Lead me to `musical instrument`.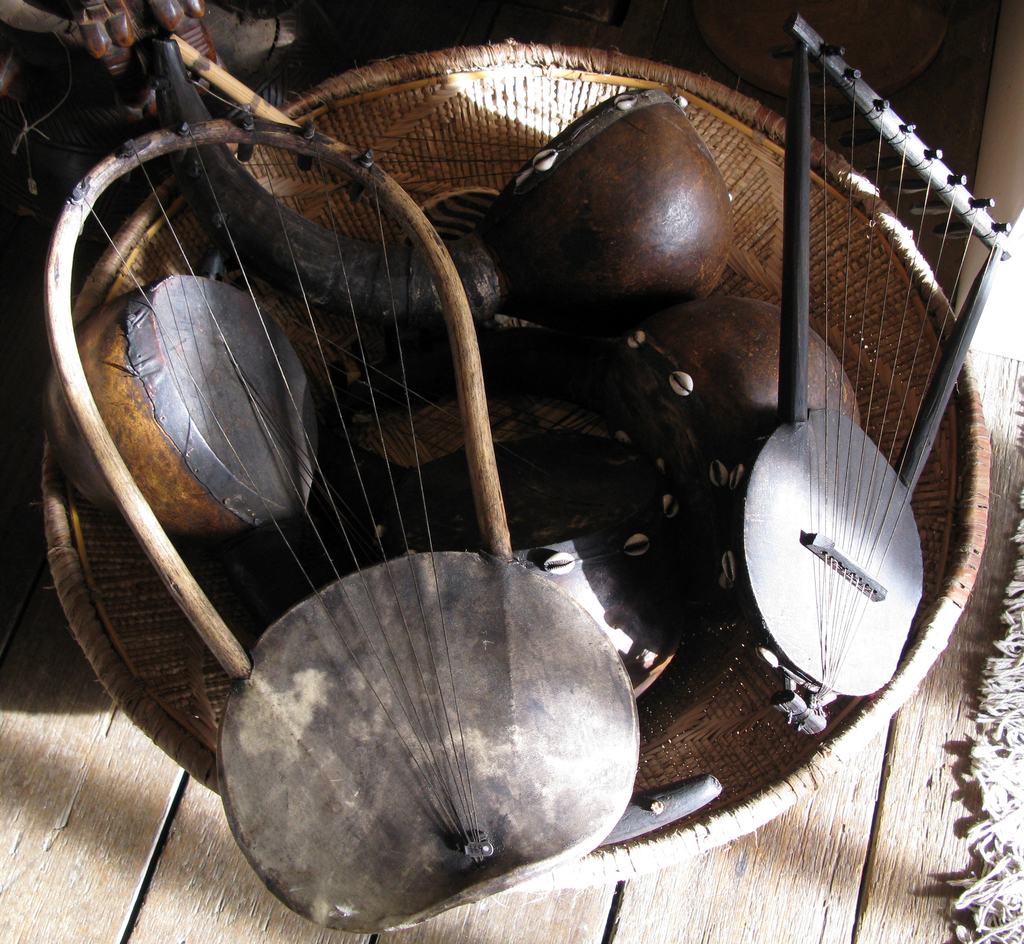
Lead to 42/0/644/936.
